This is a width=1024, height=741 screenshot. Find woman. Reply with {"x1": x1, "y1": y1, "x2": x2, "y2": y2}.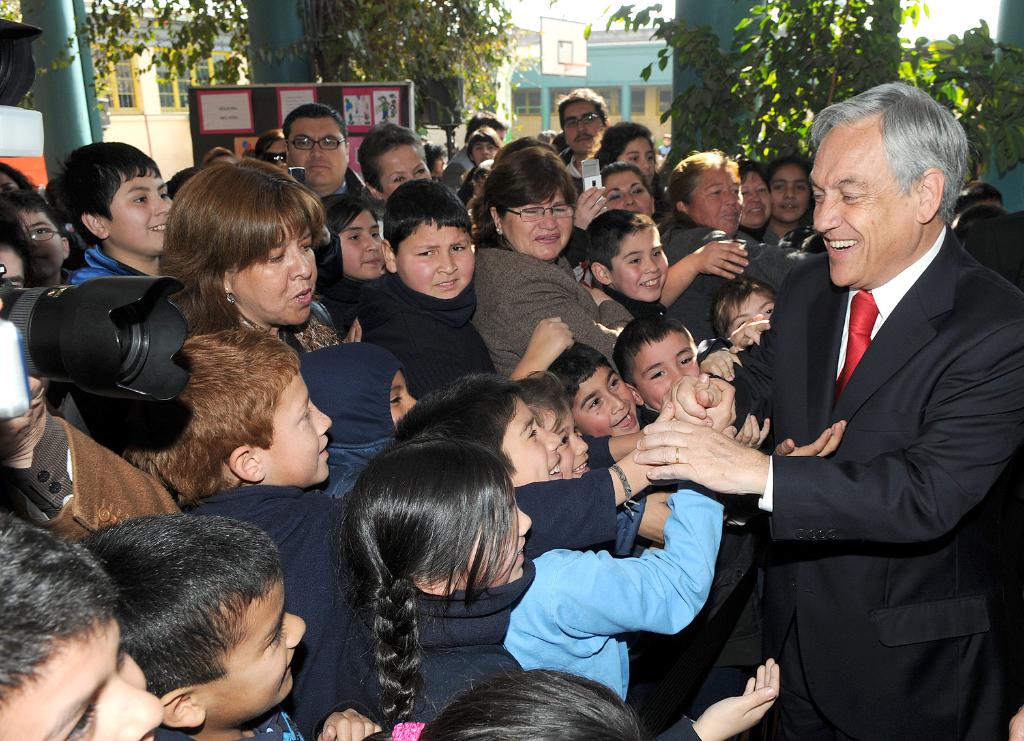
{"x1": 285, "y1": 418, "x2": 579, "y2": 734}.
